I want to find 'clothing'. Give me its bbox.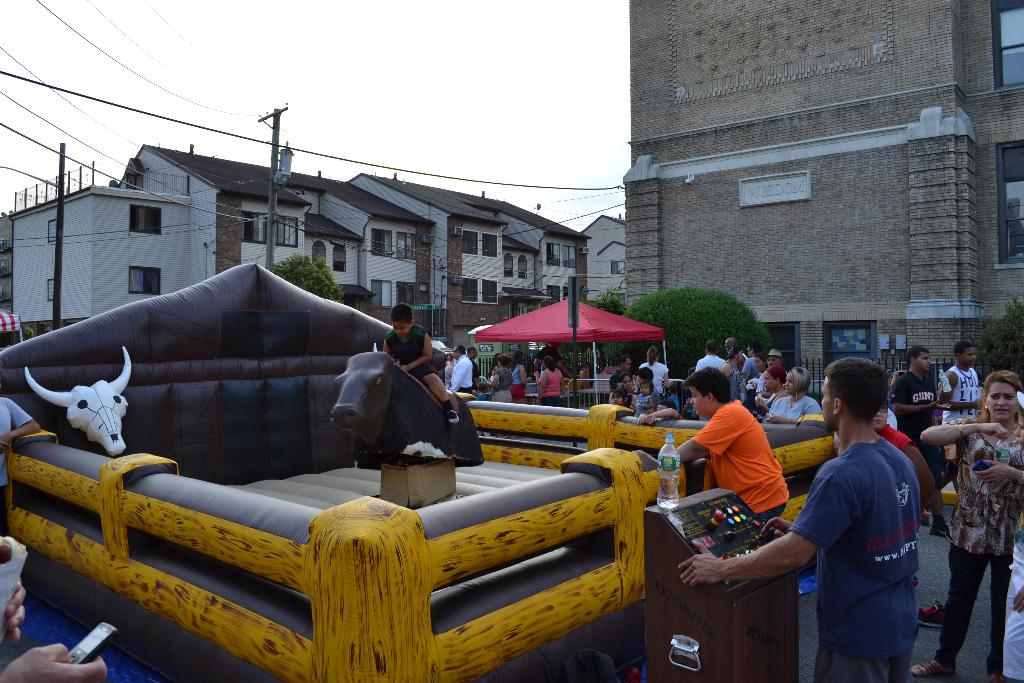
box(794, 414, 940, 672).
